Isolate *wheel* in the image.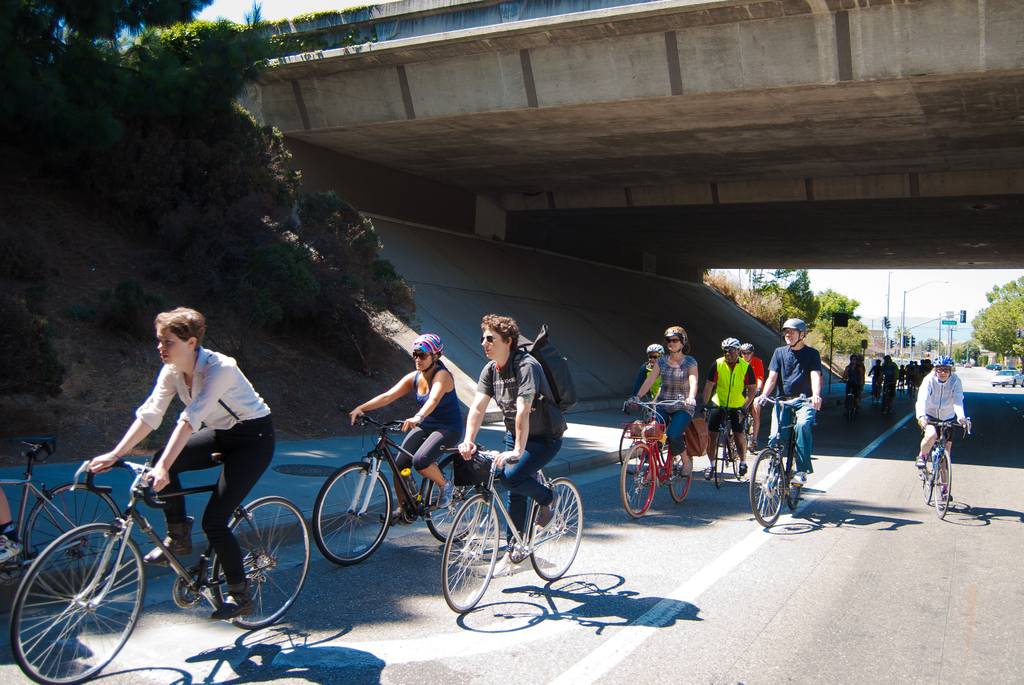
Isolated region: {"x1": 208, "y1": 492, "x2": 309, "y2": 624}.
